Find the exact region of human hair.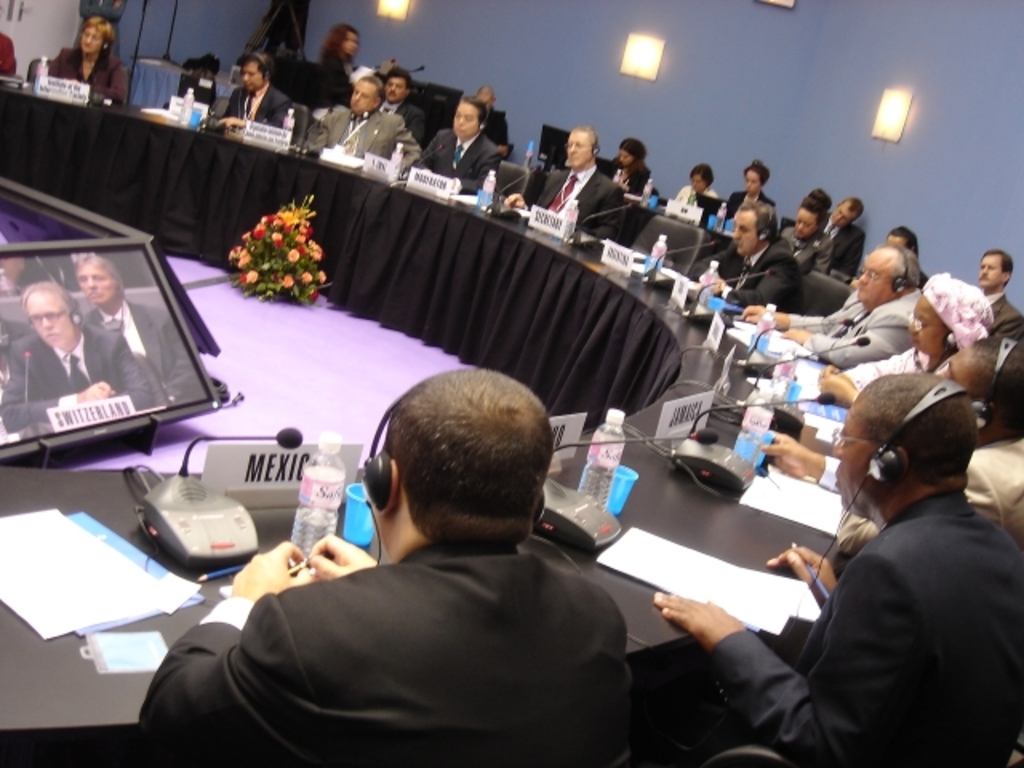
Exact region: BBox(861, 374, 978, 486).
